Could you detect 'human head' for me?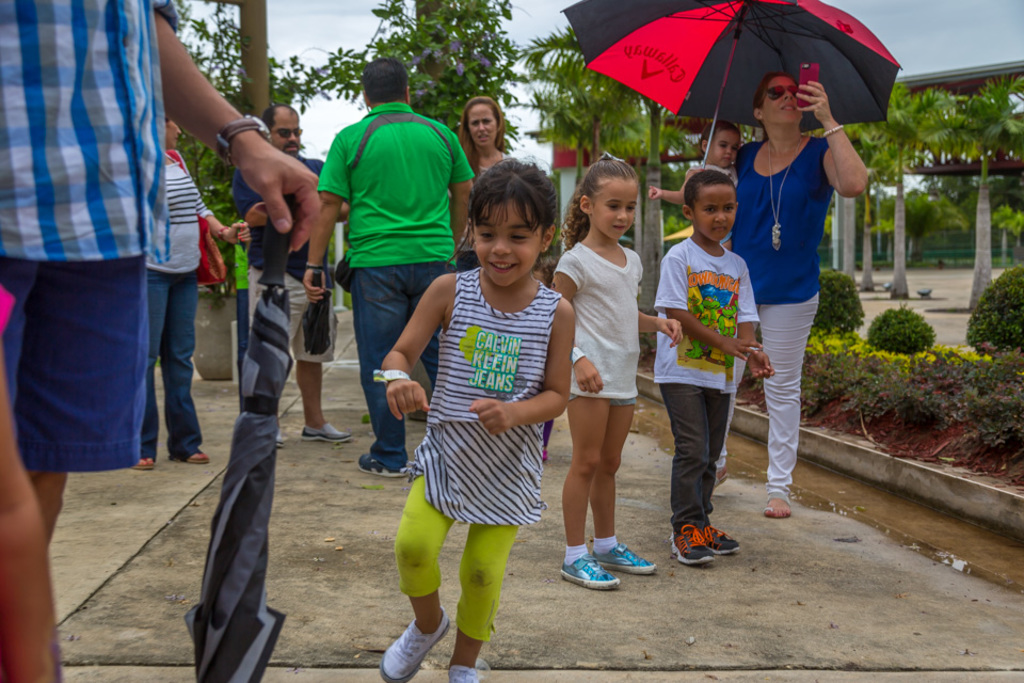
Detection result: bbox(462, 99, 505, 149).
